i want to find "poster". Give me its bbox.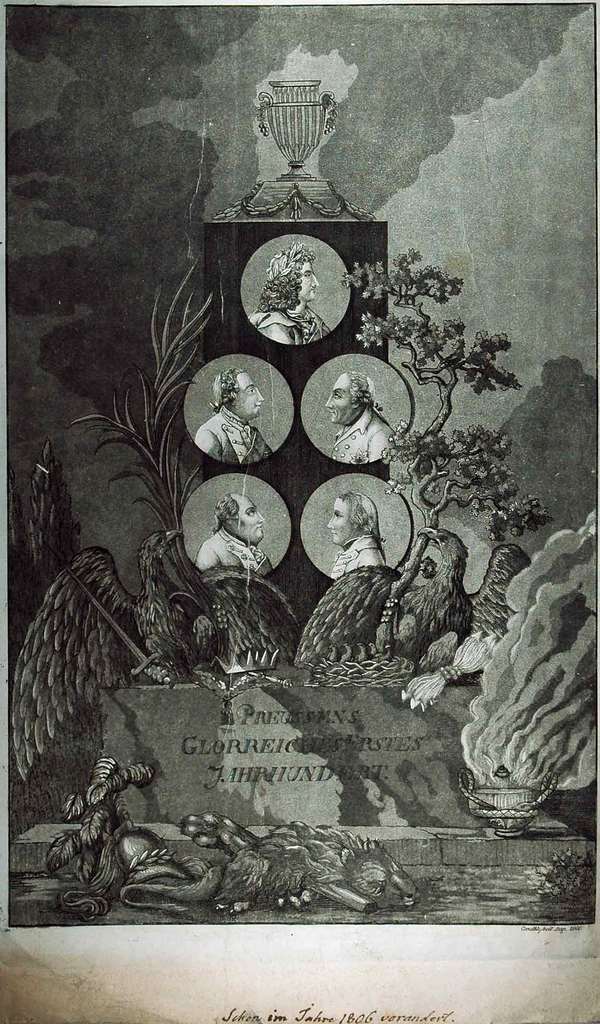
x1=0 y1=0 x2=599 y2=1023.
